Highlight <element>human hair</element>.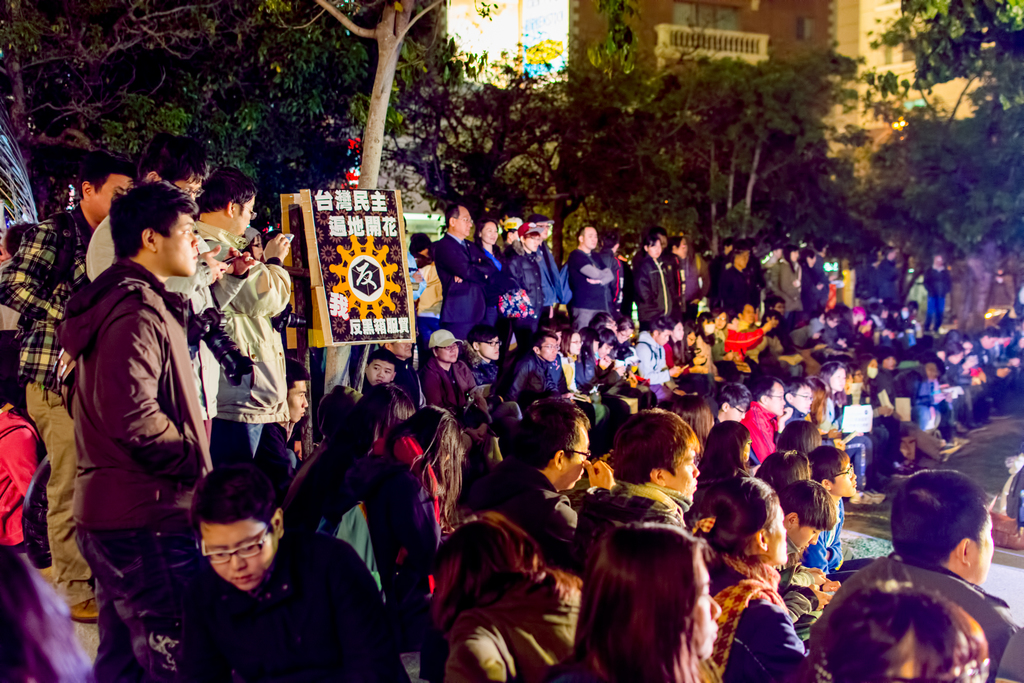
Highlighted region: l=859, t=354, r=875, b=386.
